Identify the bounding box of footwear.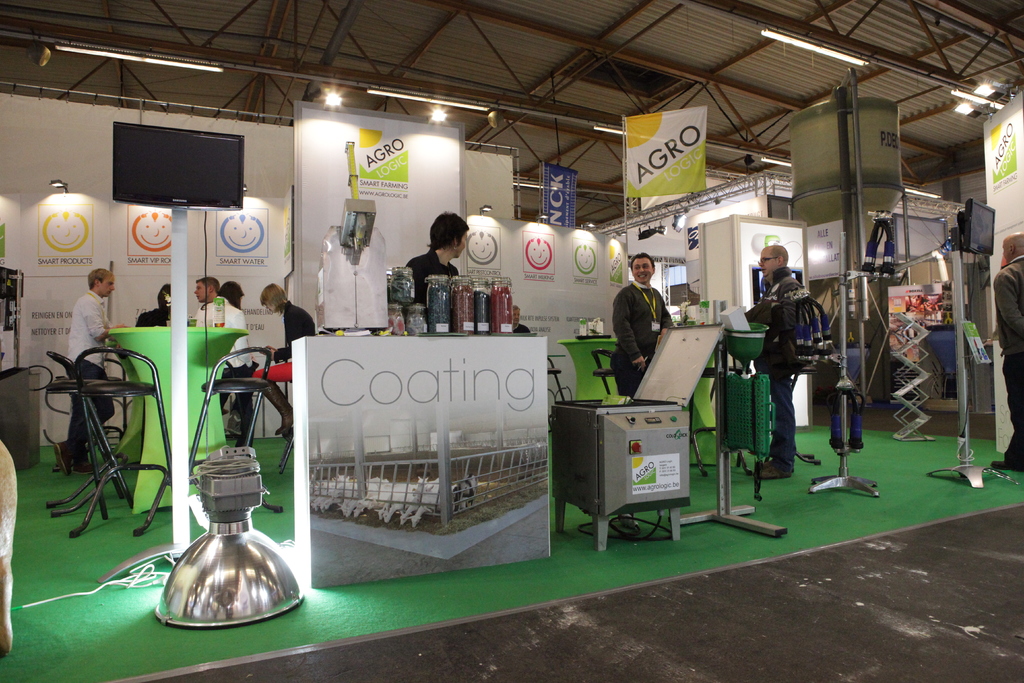
bbox=[54, 442, 69, 477].
